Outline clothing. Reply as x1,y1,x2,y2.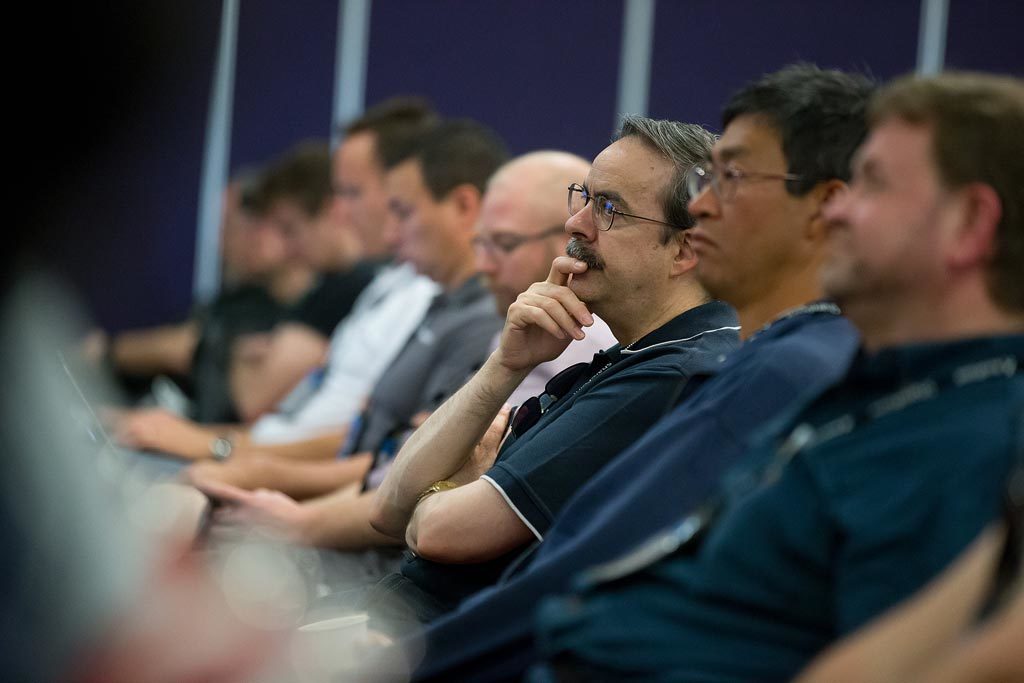
376,307,614,467.
